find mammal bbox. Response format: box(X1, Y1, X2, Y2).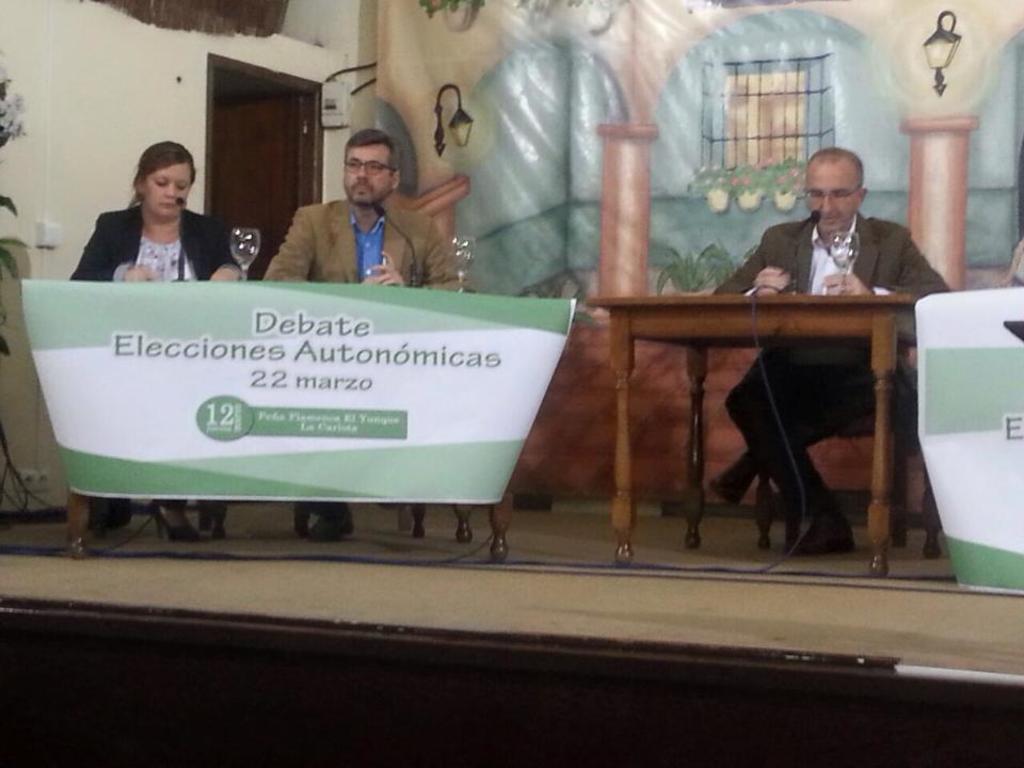
box(65, 138, 250, 543).
